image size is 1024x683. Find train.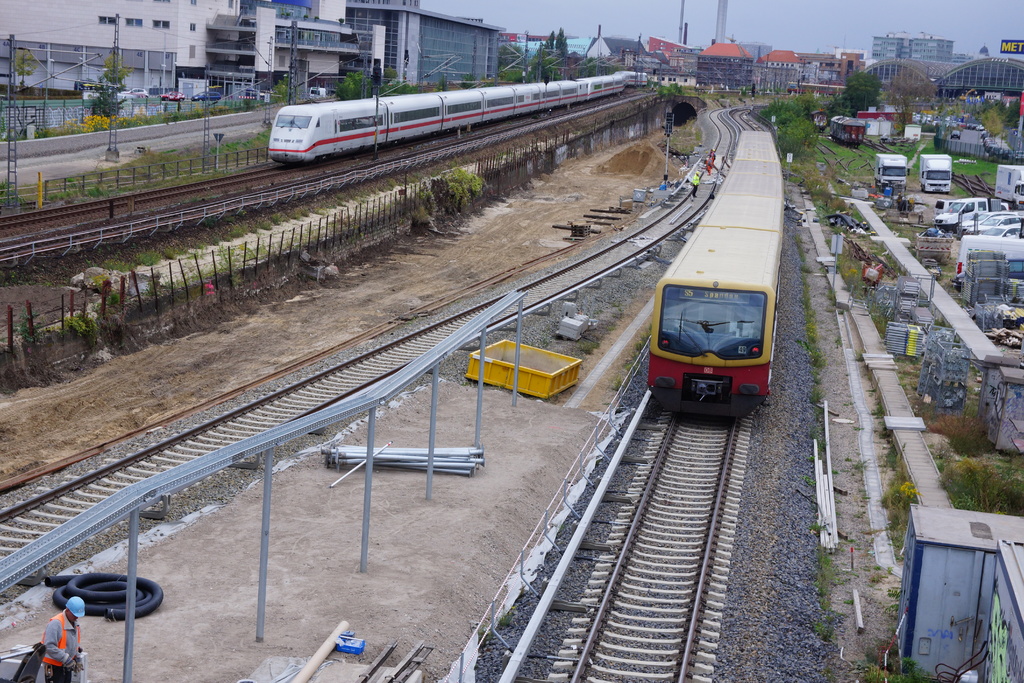
pyautogui.locateOnScreen(268, 72, 648, 163).
